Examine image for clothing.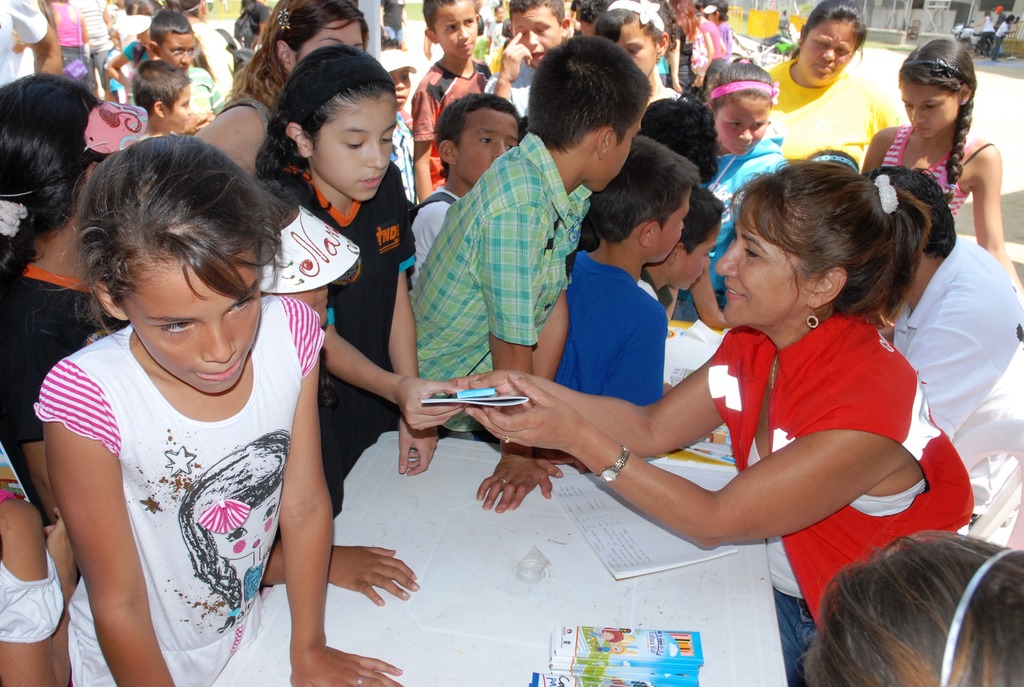
Examination result: {"x1": 19, "y1": 267, "x2": 311, "y2": 652}.
